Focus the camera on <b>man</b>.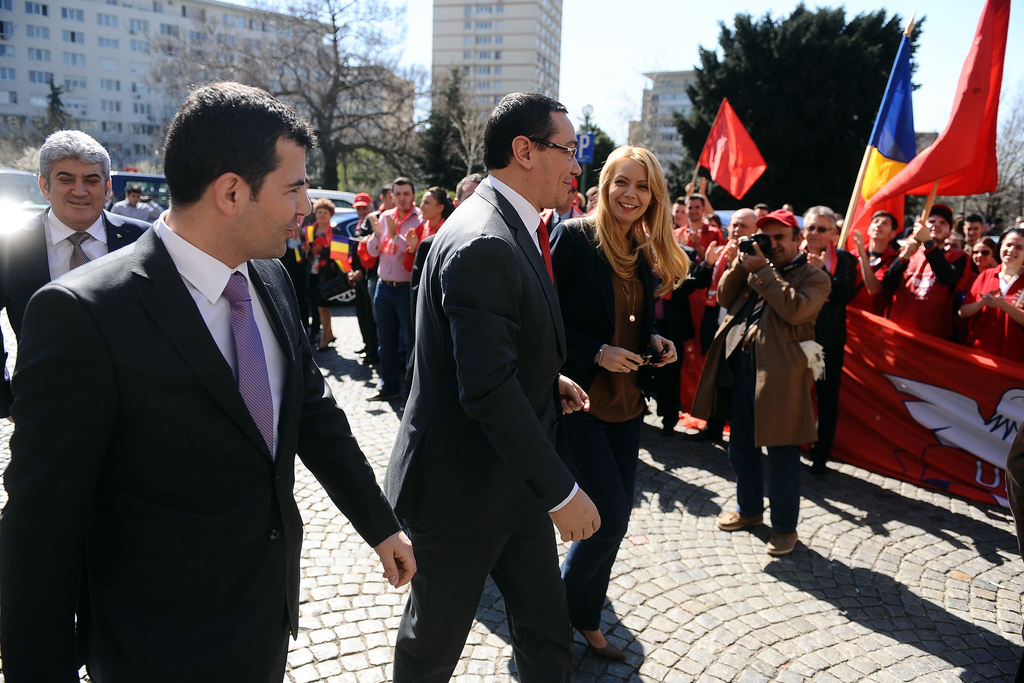
Focus region: <region>0, 81, 420, 682</region>.
